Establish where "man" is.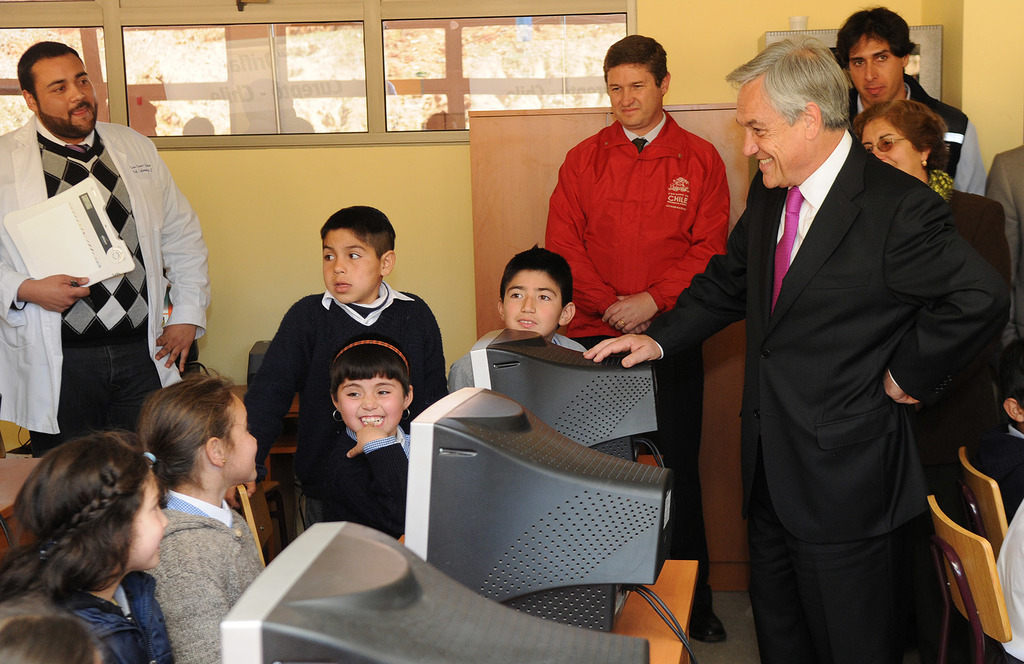
Established at left=981, top=142, right=1023, bottom=351.
